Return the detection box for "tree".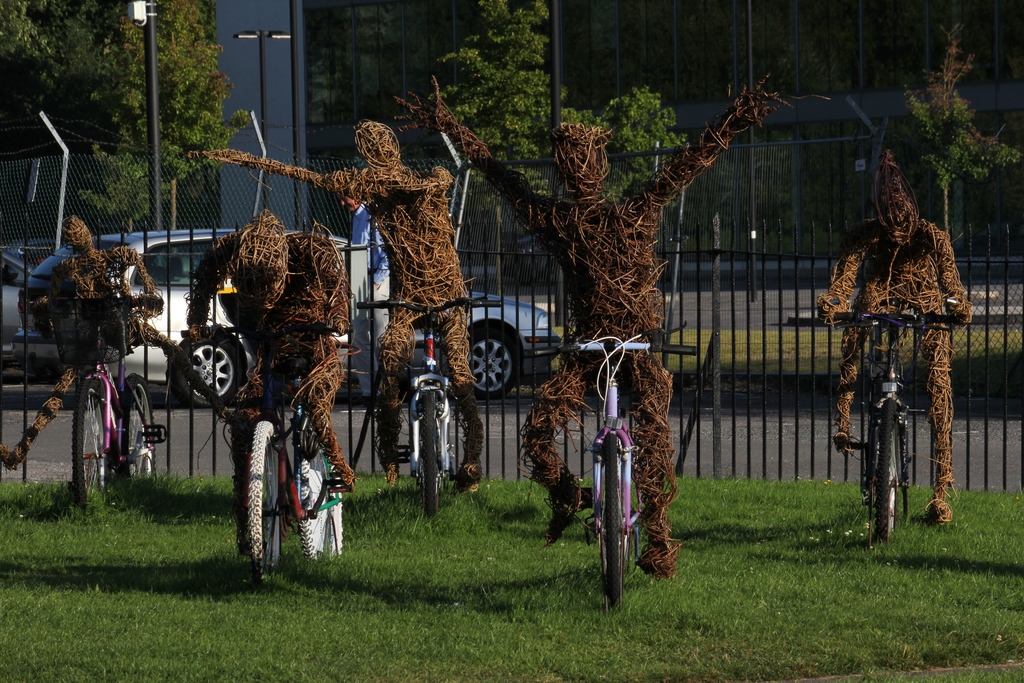
BBox(426, 0, 691, 206).
